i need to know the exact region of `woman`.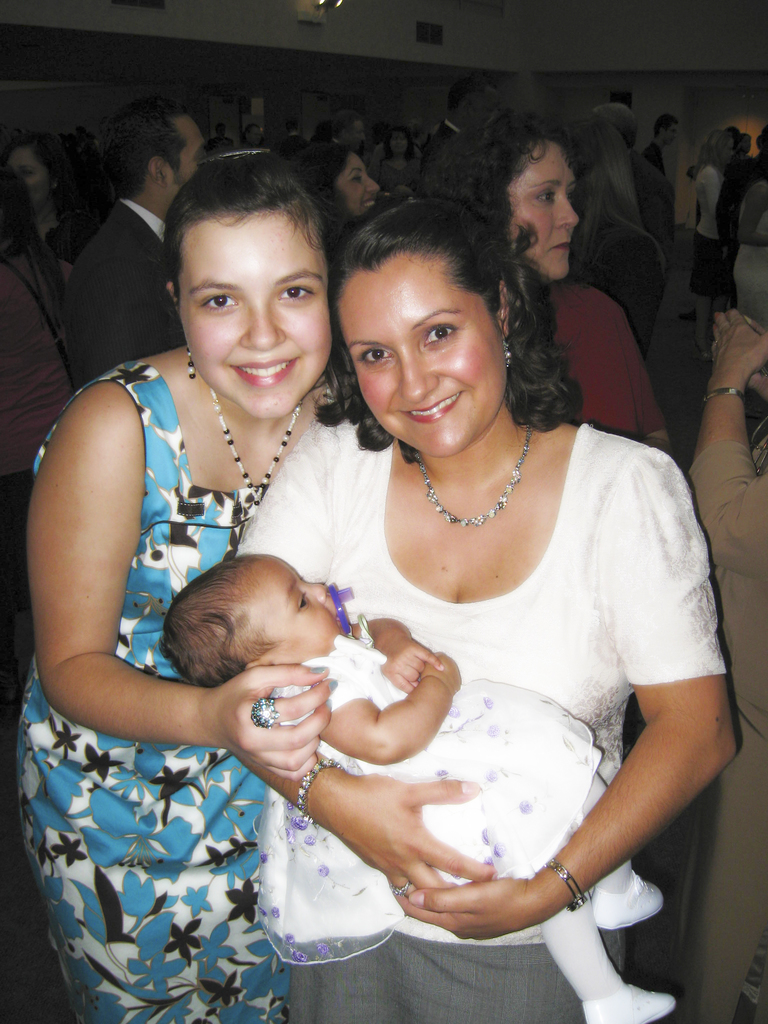
Region: [12,144,347,1023].
